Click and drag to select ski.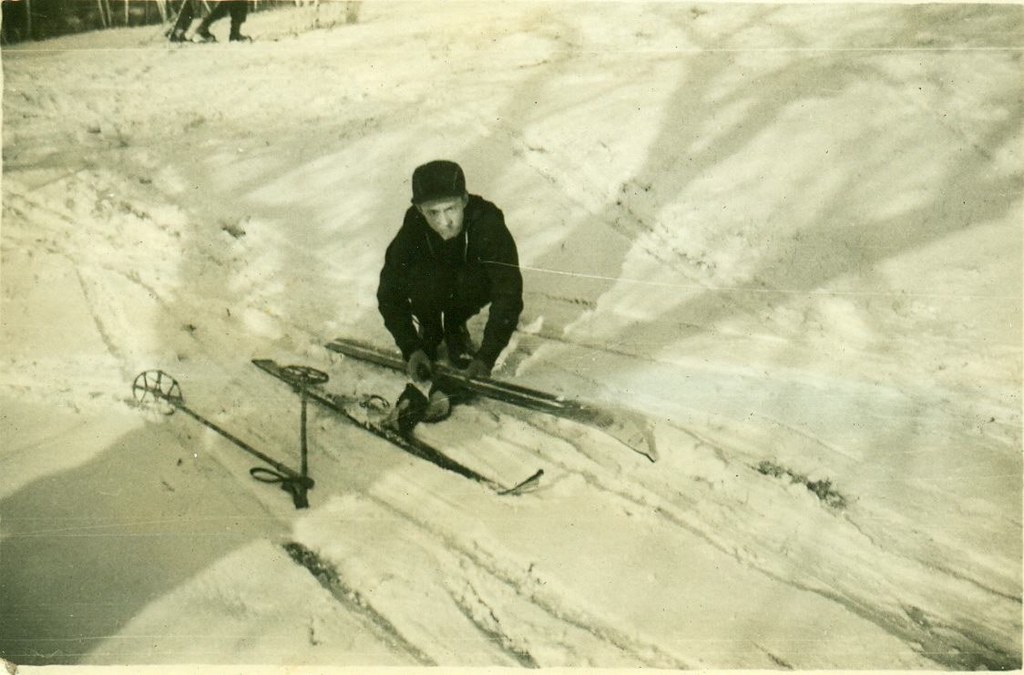
Selection: bbox=[251, 336, 607, 498].
